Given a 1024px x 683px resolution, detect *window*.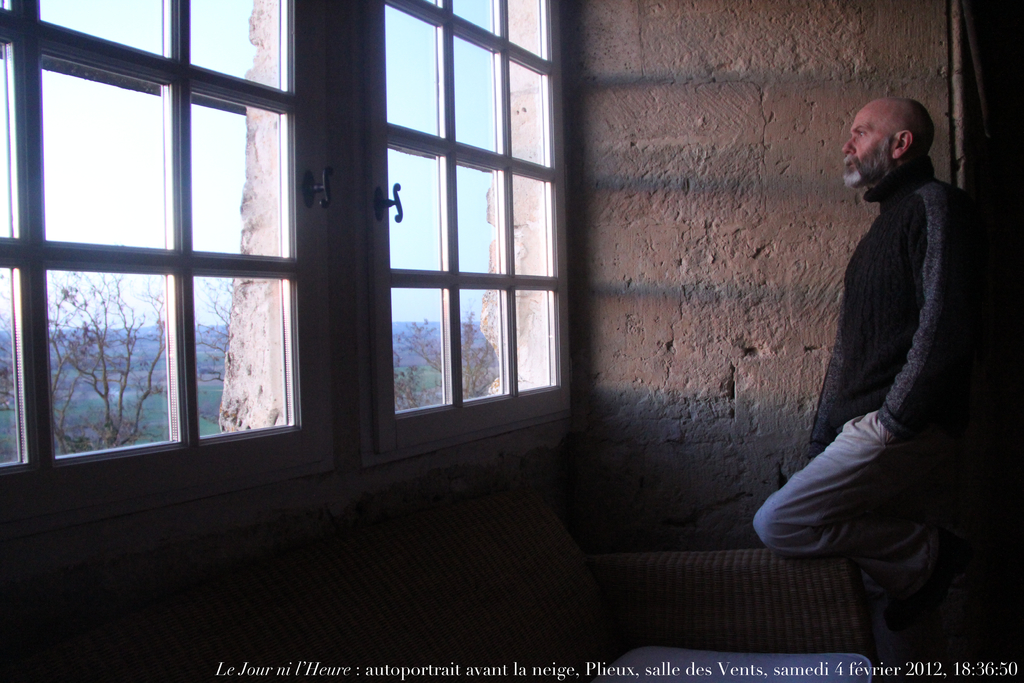
left=356, top=0, right=575, bottom=465.
